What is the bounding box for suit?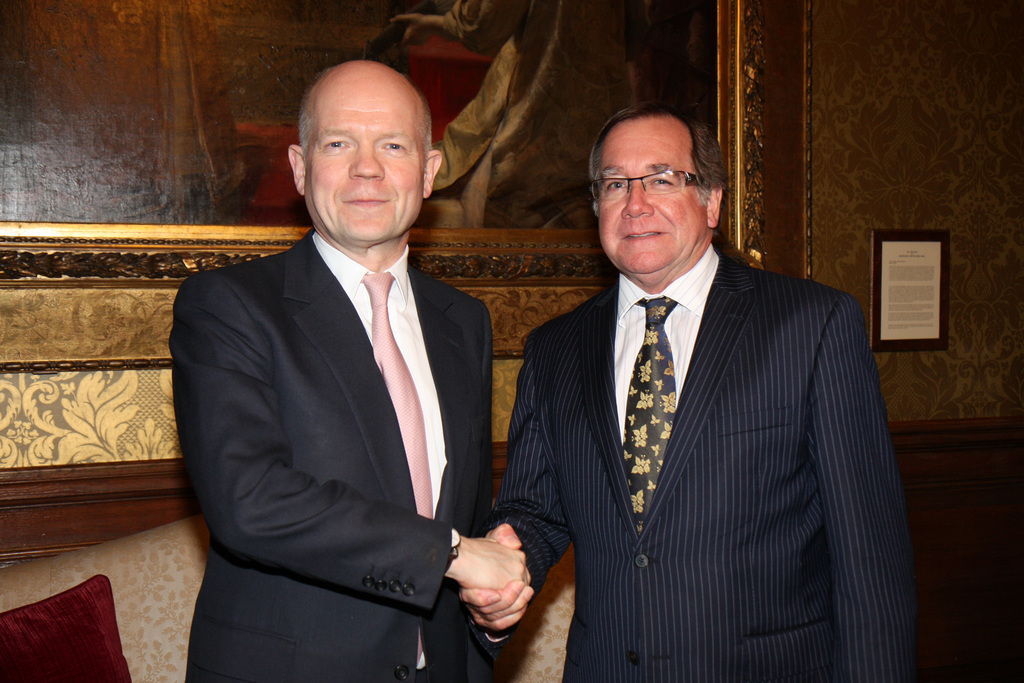
pyautogui.locateOnScreen(481, 247, 911, 682).
